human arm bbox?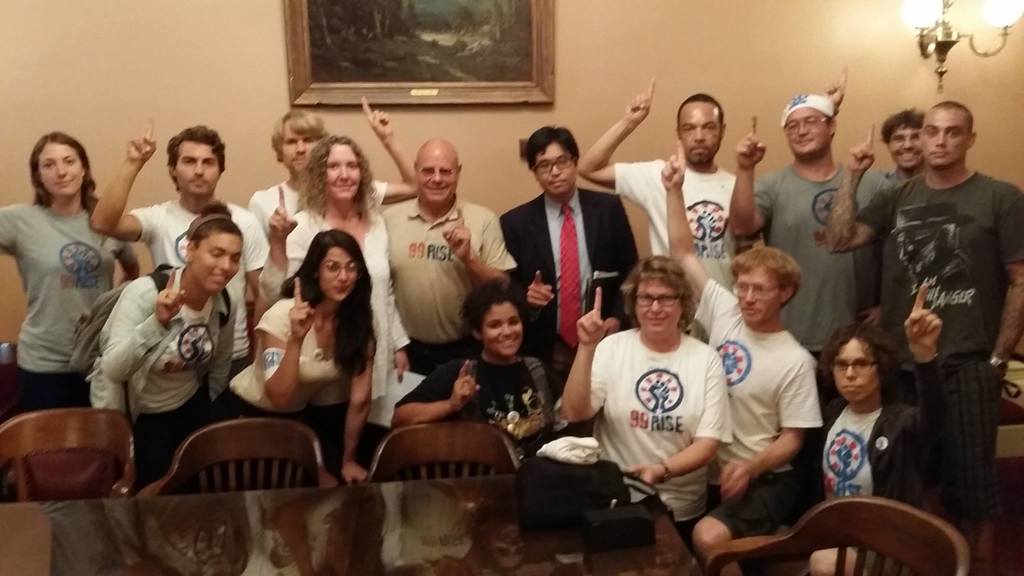
584/91/659/180
